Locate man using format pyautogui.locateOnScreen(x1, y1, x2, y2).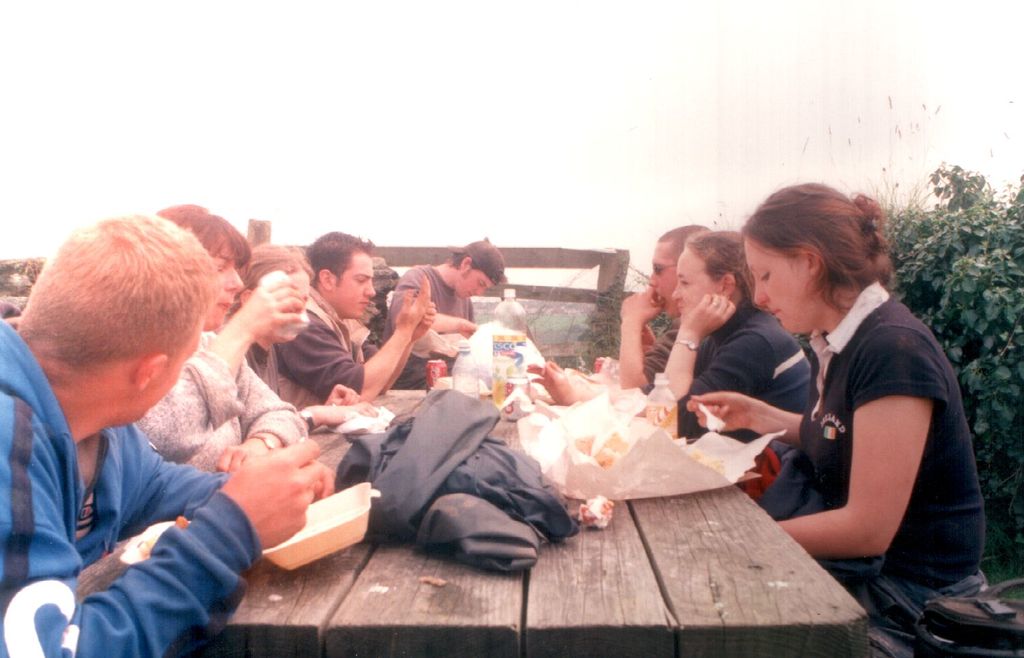
pyautogui.locateOnScreen(382, 242, 505, 390).
